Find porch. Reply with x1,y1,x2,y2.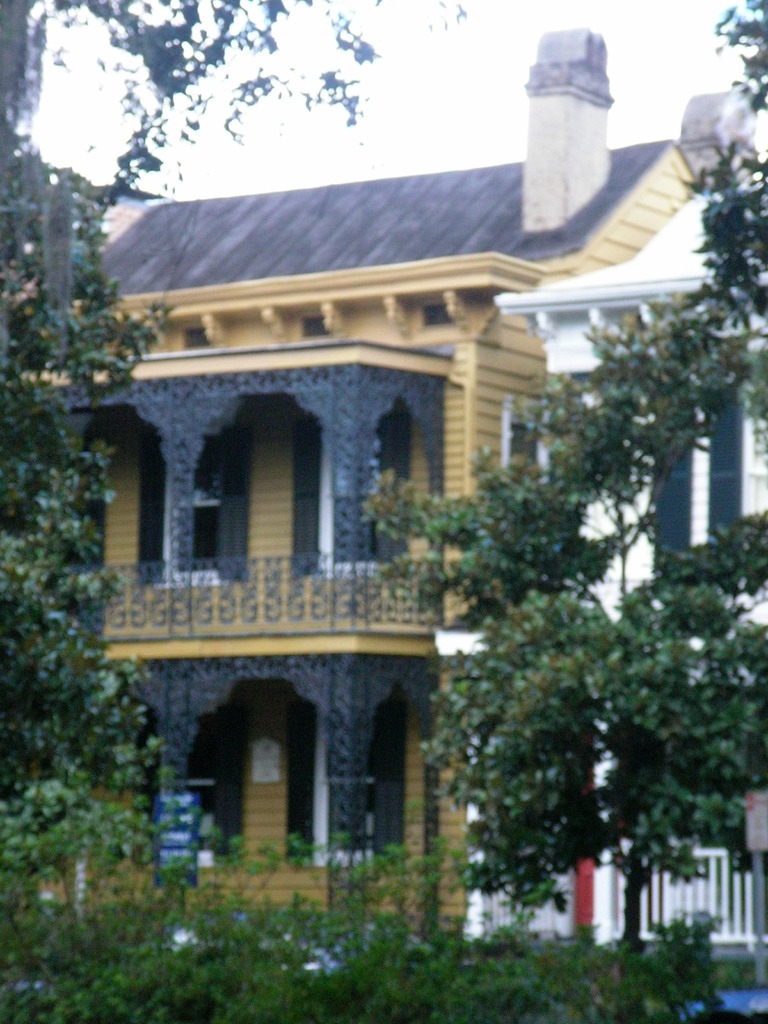
74,528,466,687.
